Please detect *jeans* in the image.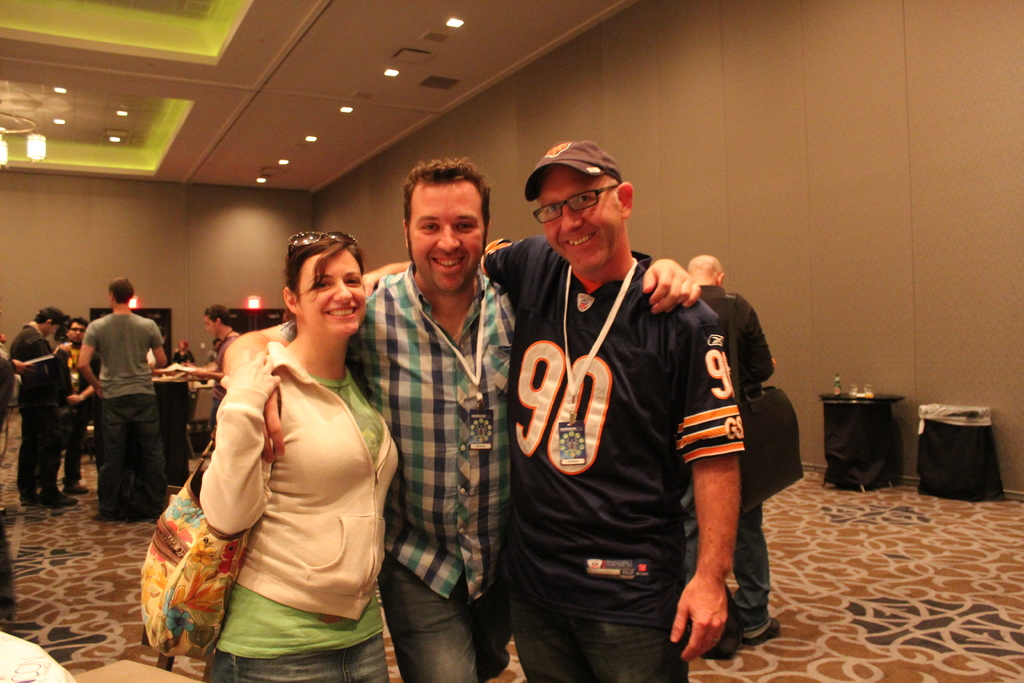
680,481,777,627.
